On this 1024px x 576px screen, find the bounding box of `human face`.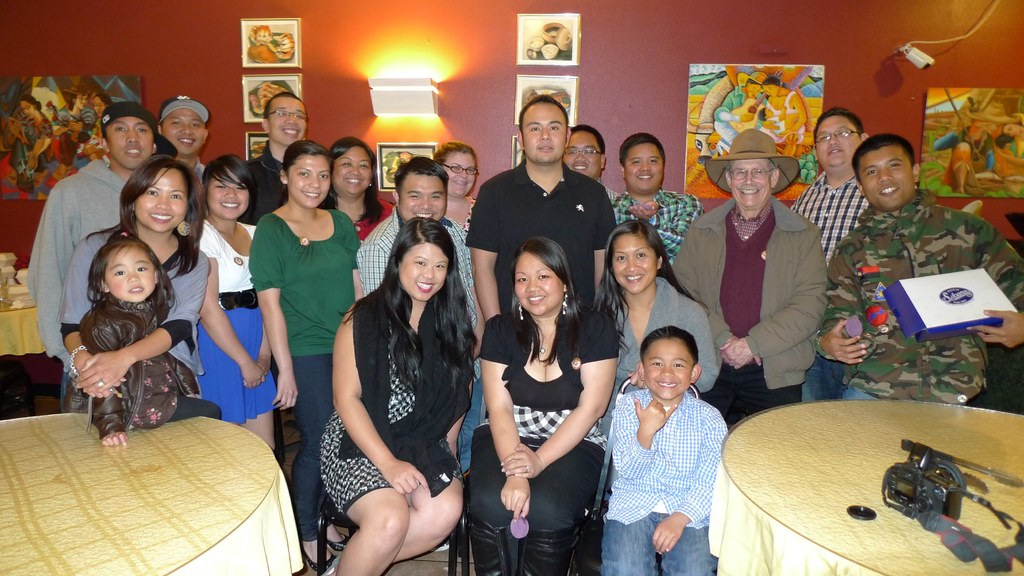
Bounding box: x1=107 y1=249 x2=155 y2=303.
